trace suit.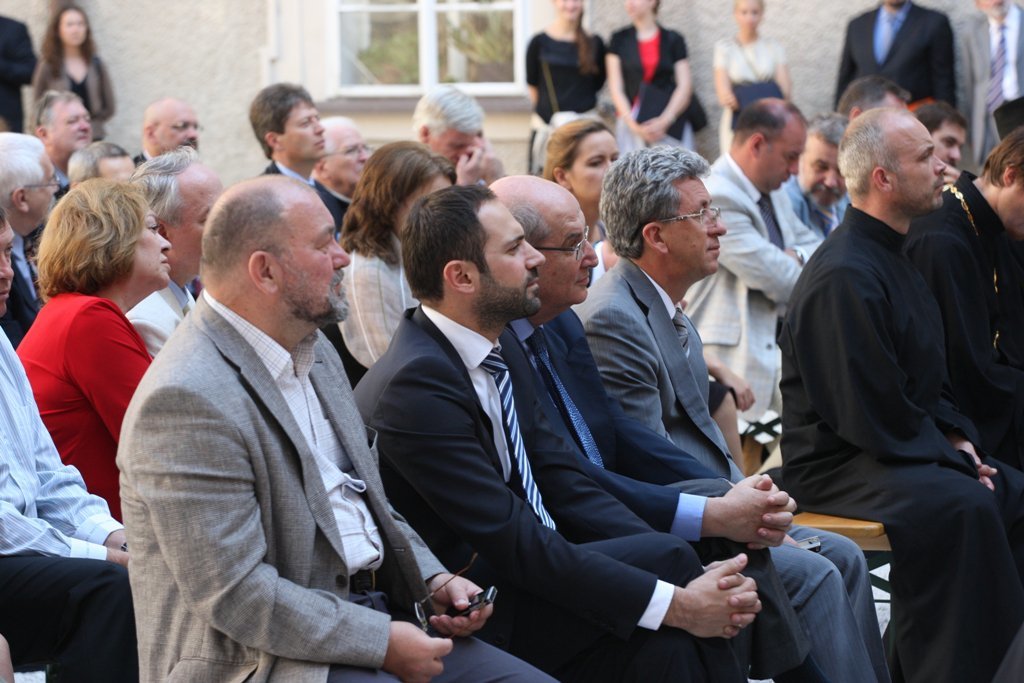
Traced to rect(0, 239, 46, 358).
